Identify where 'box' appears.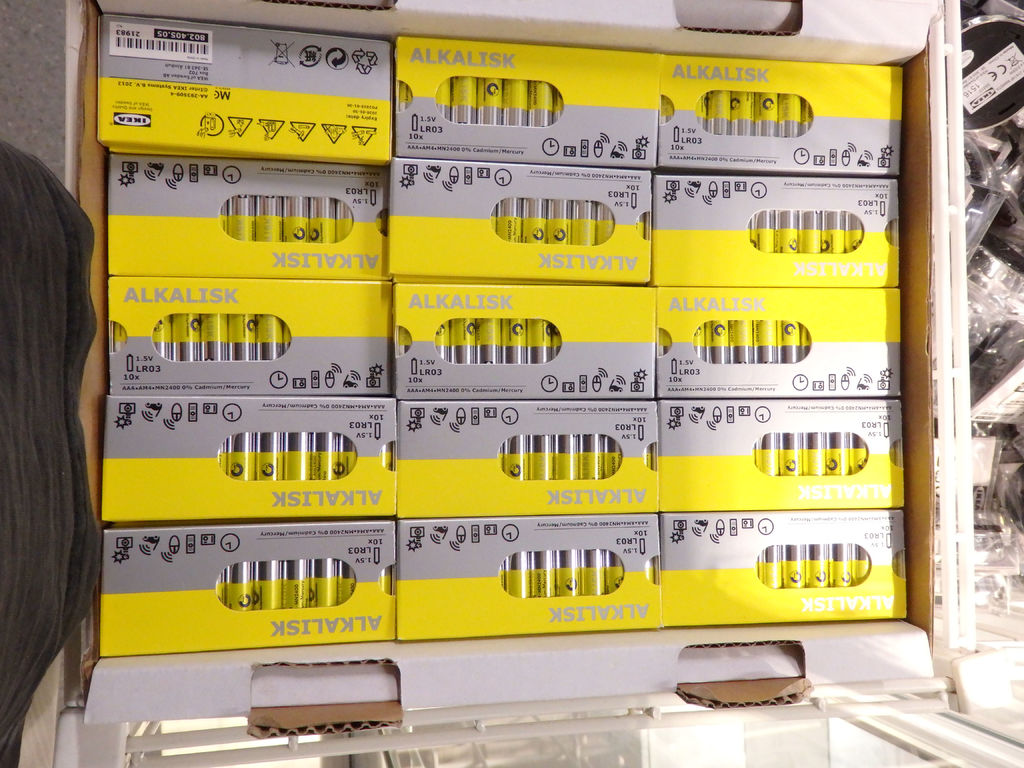
Appears at {"x1": 662, "y1": 515, "x2": 906, "y2": 631}.
